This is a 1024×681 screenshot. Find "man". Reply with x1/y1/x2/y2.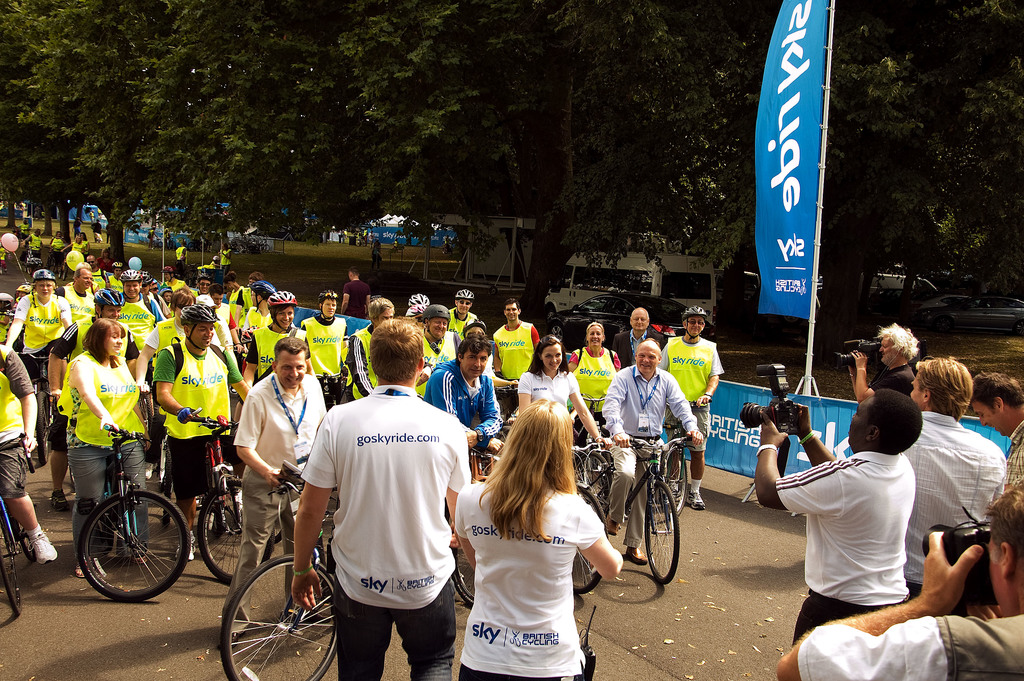
753/397/924/646.
